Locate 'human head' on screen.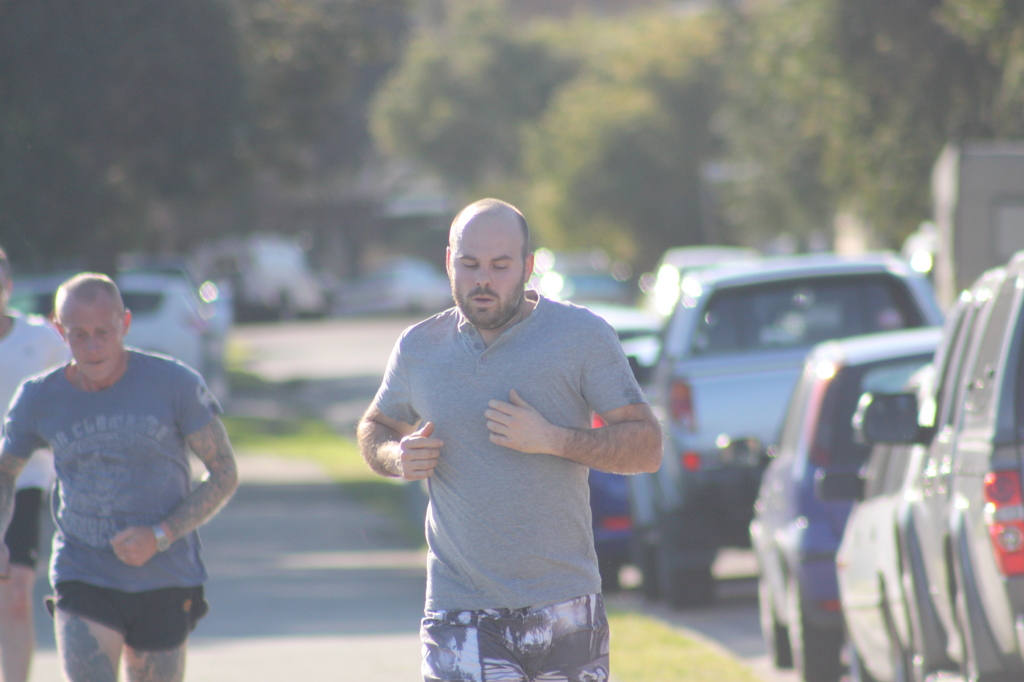
On screen at 0 246 12 323.
